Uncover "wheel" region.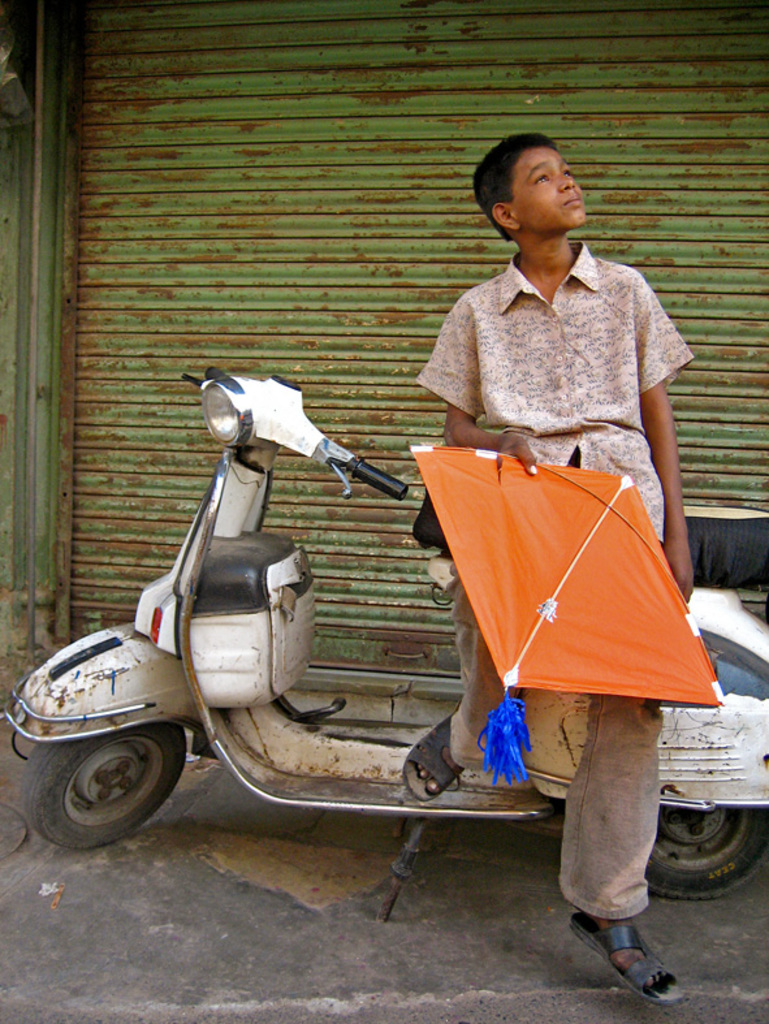
Uncovered: (x1=643, y1=807, x2=768, y2=902).
